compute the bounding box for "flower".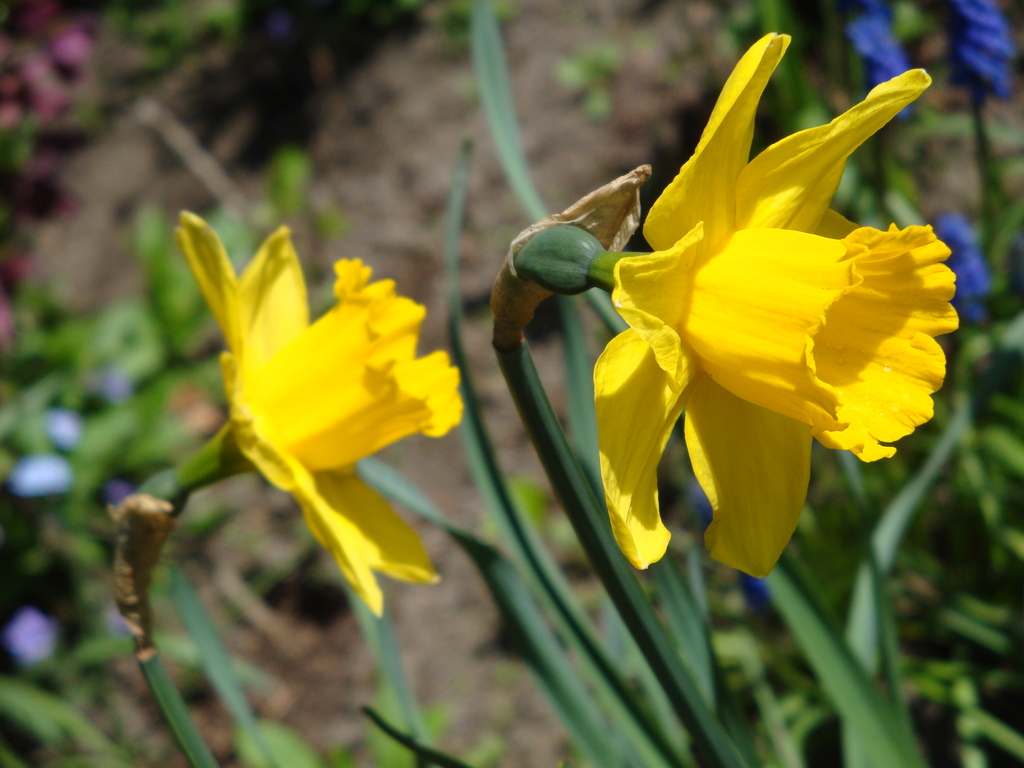
rect(173, 209, 464, 617).
